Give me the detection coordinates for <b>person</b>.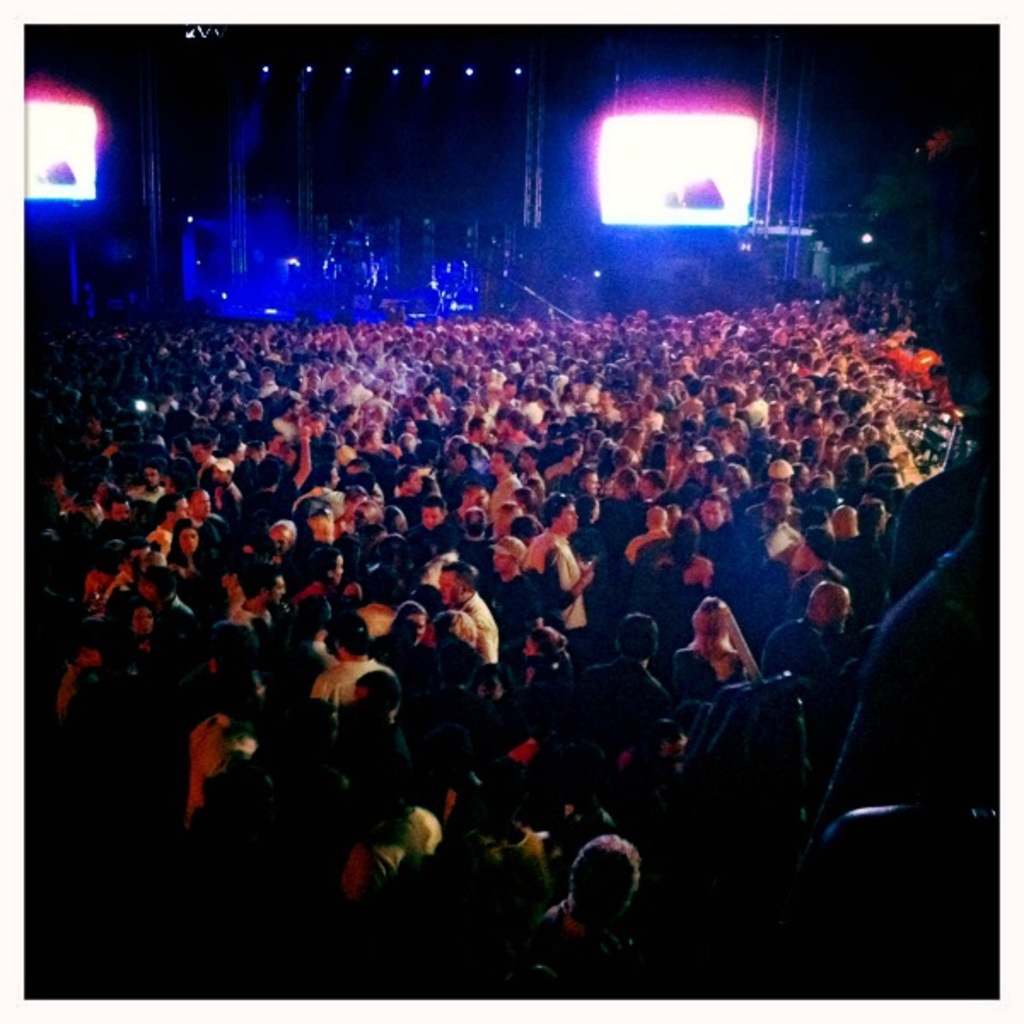
145/575/205/633.
